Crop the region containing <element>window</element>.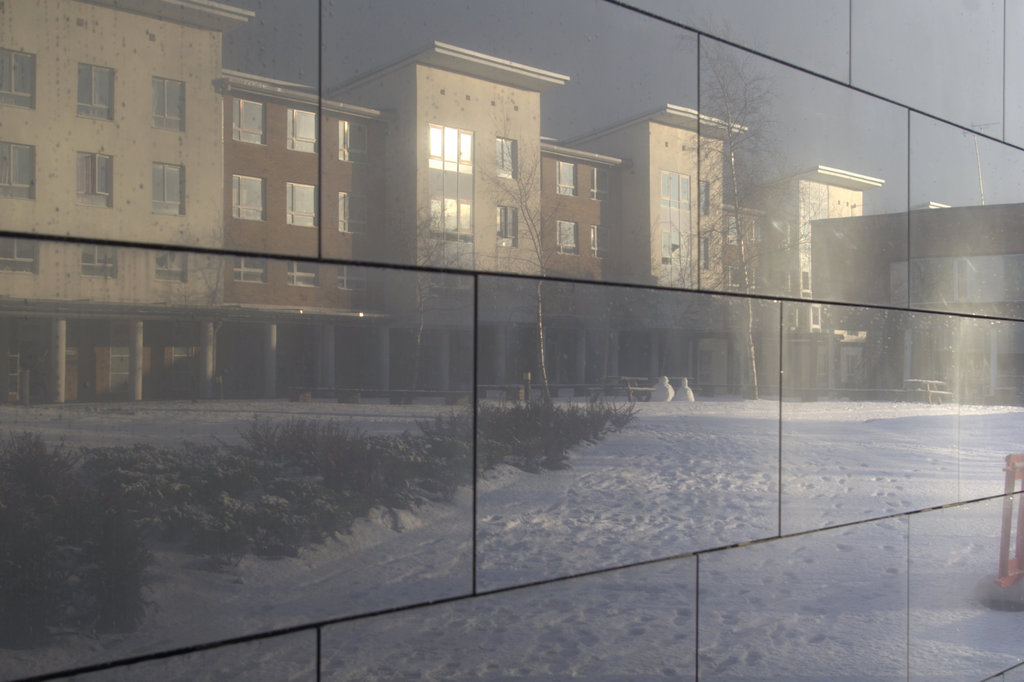
Crop region: (left=77, top=67, right=116, bottom=123).
